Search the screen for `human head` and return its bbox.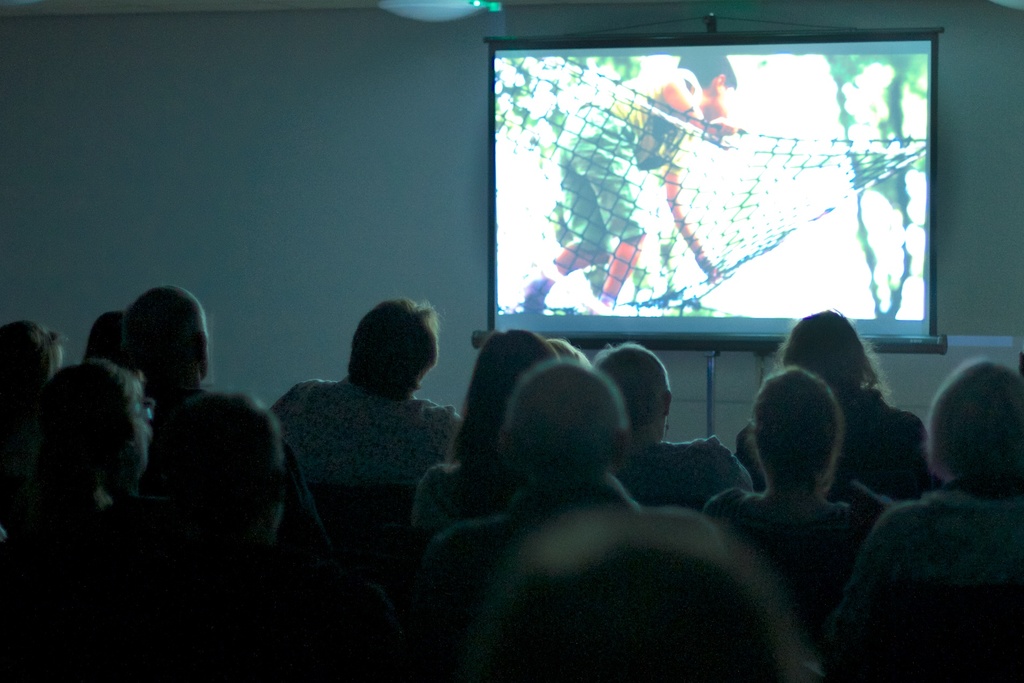
Found: {"left": 124, "top": 283, "right": 209, "bottom": 395}.
